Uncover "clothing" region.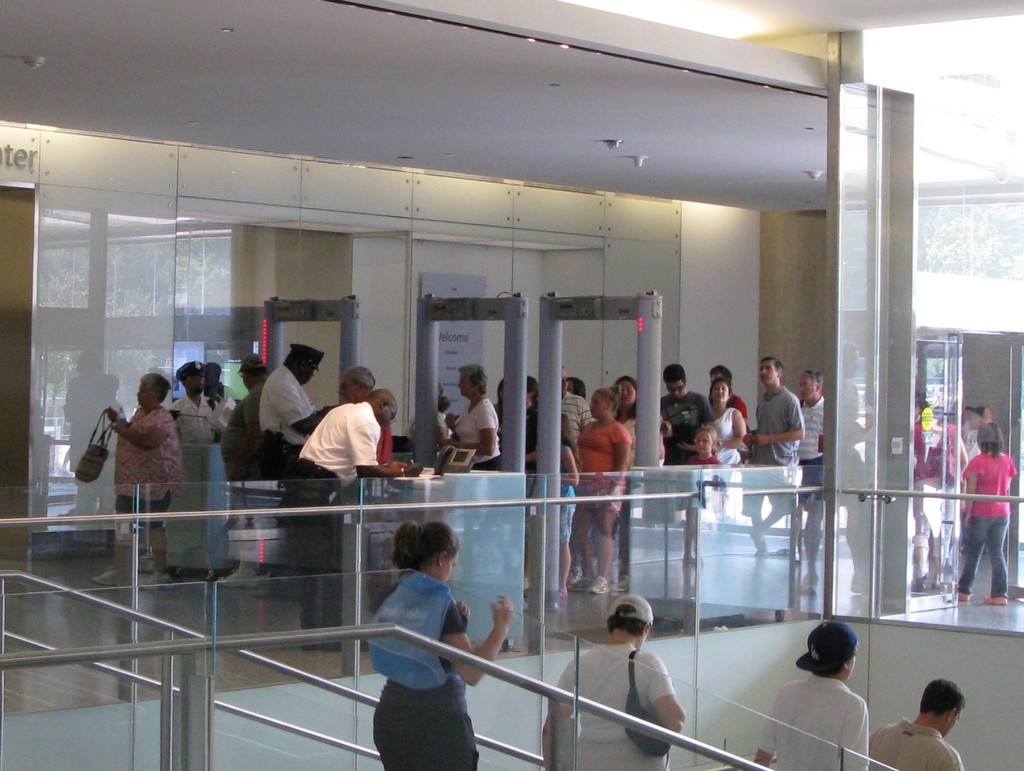
Uncovered: (174, 359, 211, 375).
